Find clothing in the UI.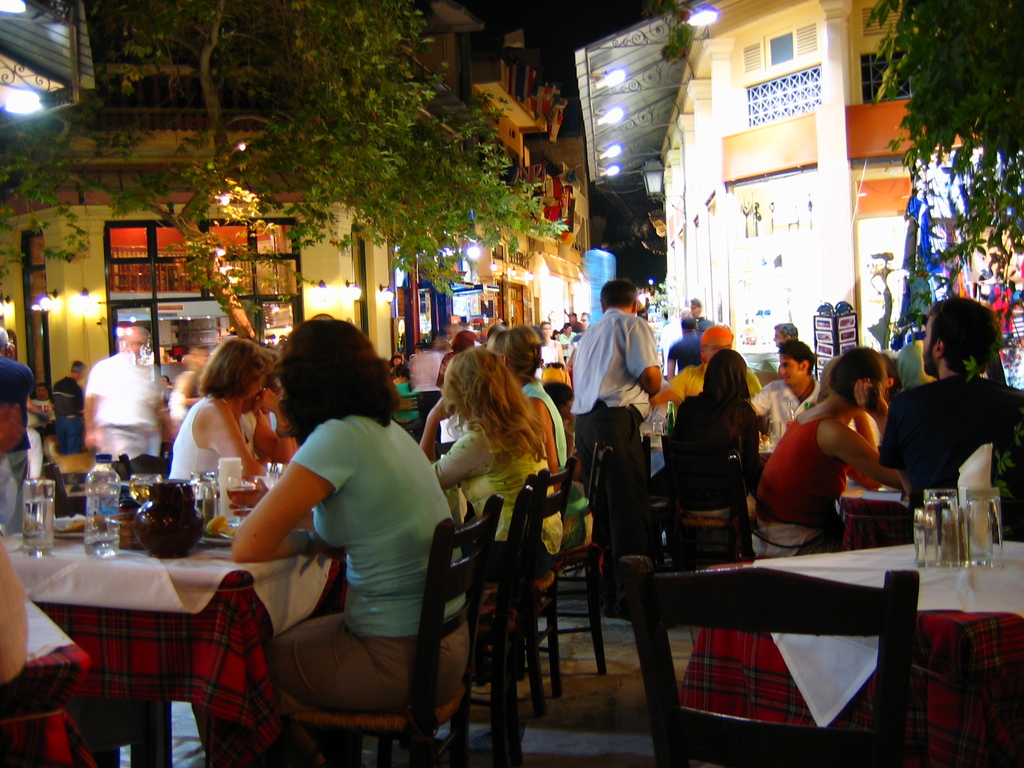
UI element at locate(881, 373, 1022, 544).
